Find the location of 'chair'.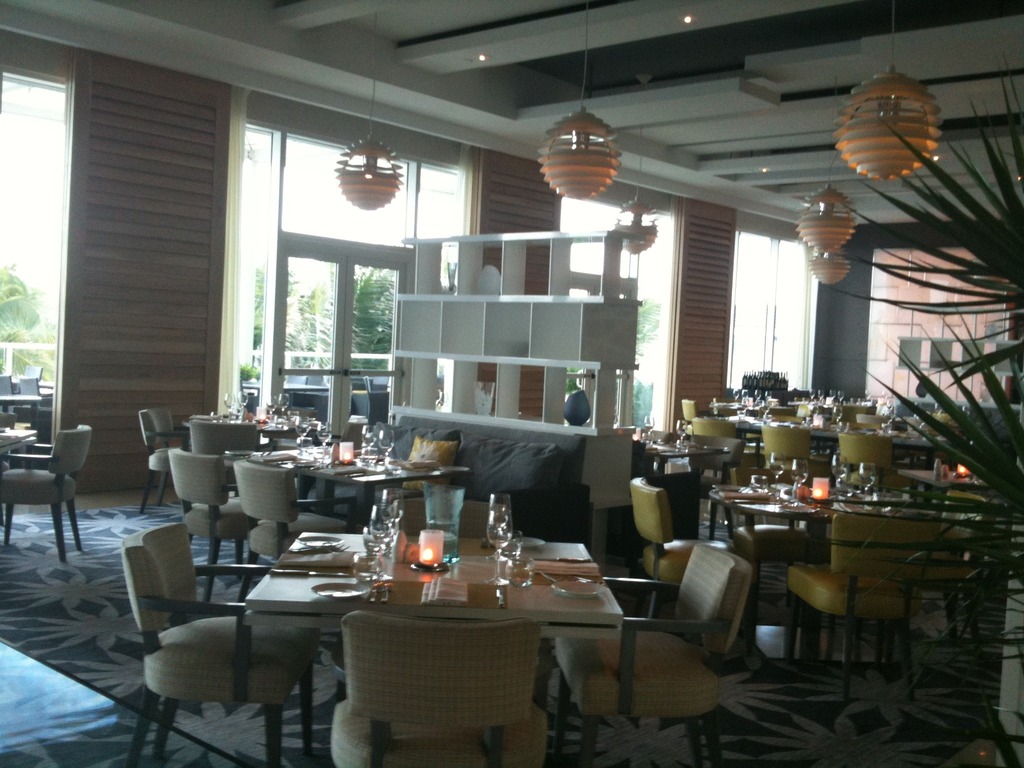
Location: bbox(138, 405, 193, 516).
